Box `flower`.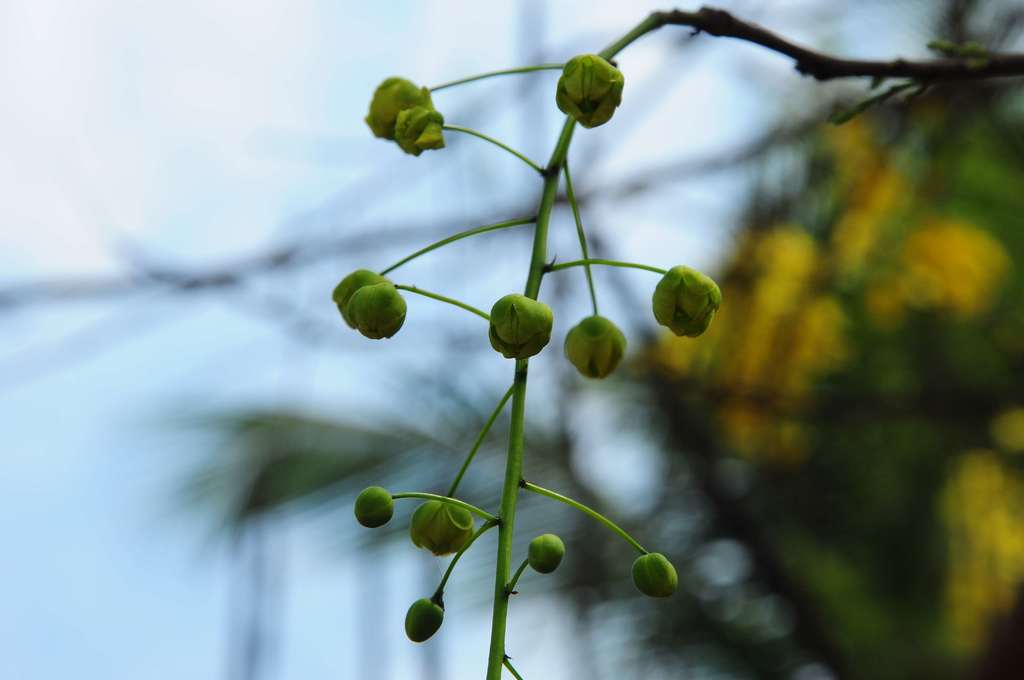
(left=404, top=597, right=444, bottom=645).
